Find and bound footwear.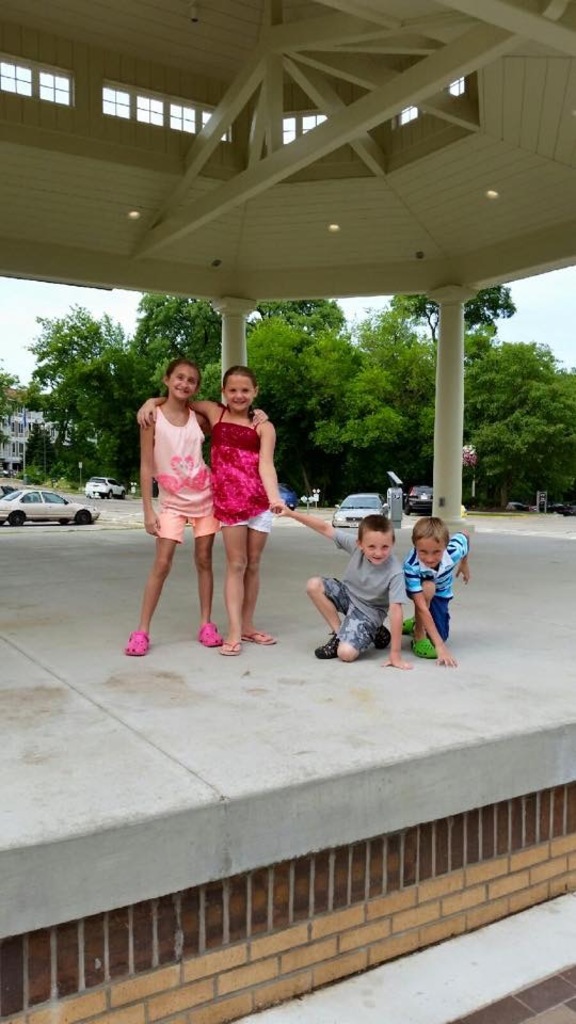
Bound: select_region(410, 635, 439, 659).
